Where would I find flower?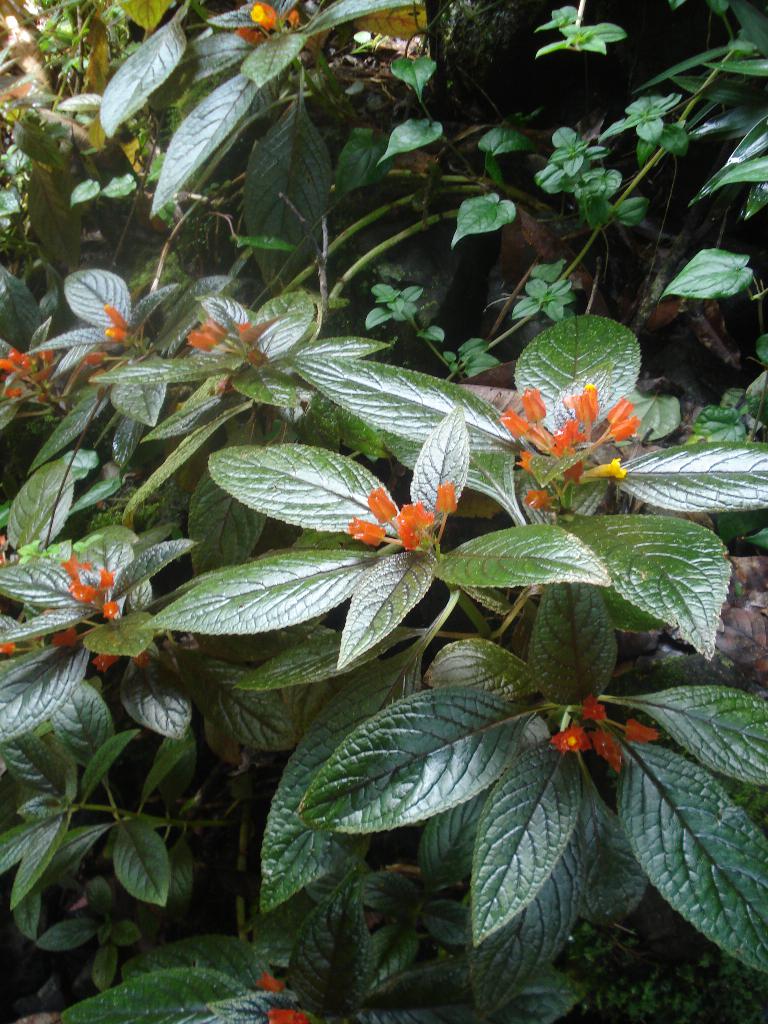
At detection(593, 729, 625, 771).
